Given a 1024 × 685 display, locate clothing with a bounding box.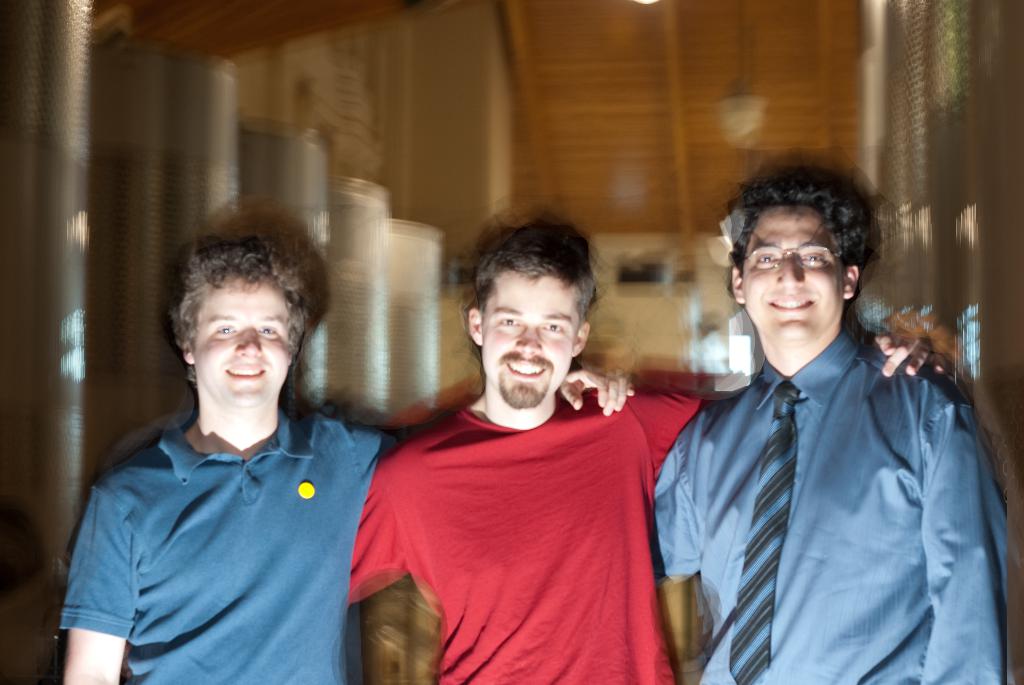
Located: 349:376:732:684.
